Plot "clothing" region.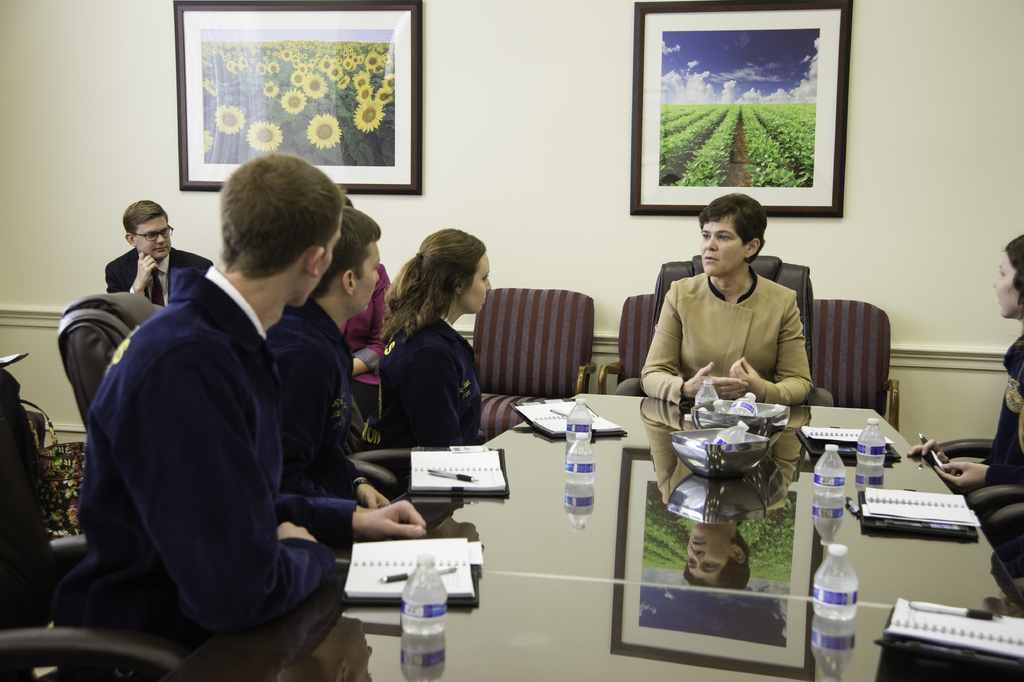
Plotted at rect(60, 190, 369, 681).
